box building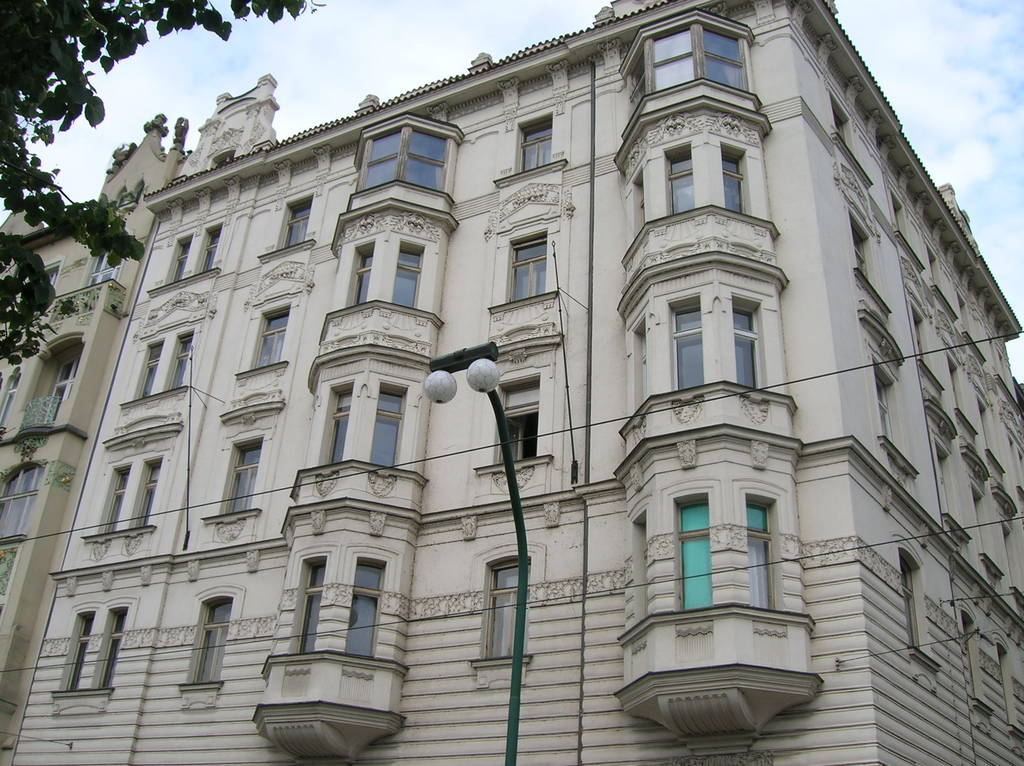
pyautogui.locateOnScreen(0, 111, 190, 765)
